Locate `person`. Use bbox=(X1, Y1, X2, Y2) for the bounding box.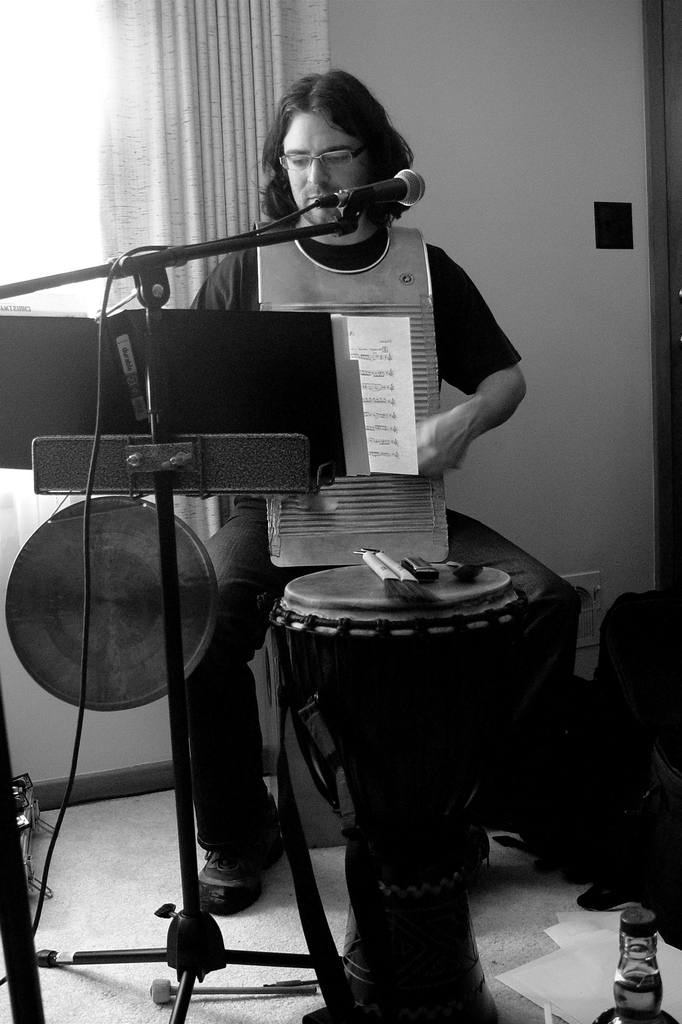
bbox=(132, 42, 541, 913).
